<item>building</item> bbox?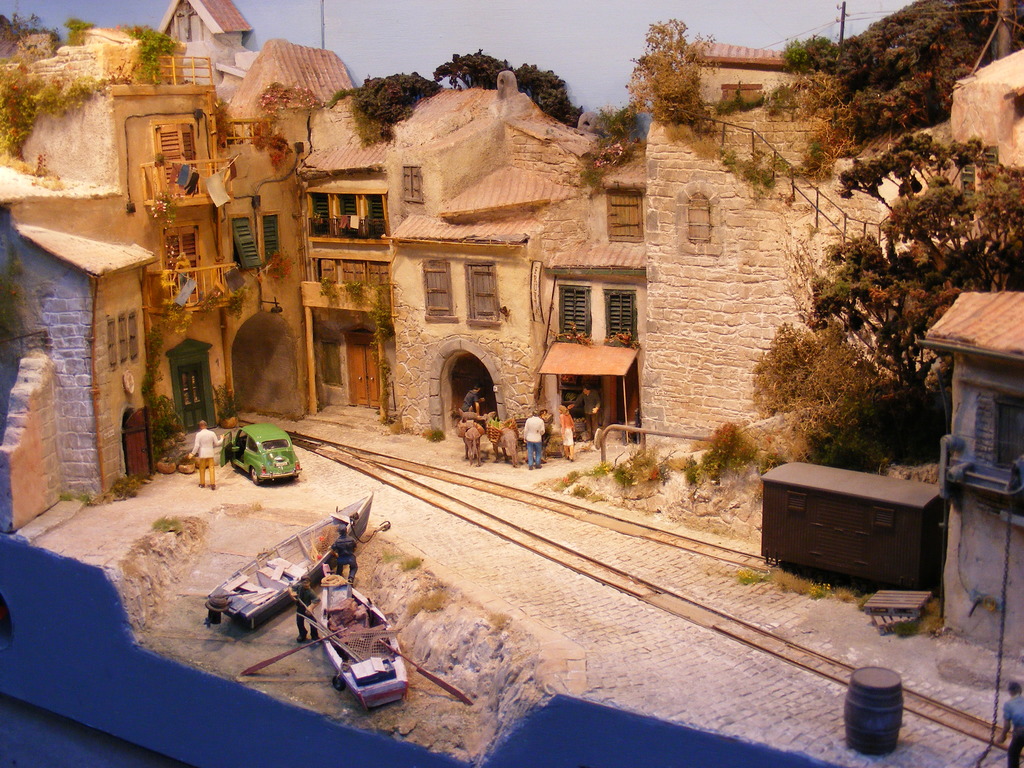
region(536, 148, 649, 442)
